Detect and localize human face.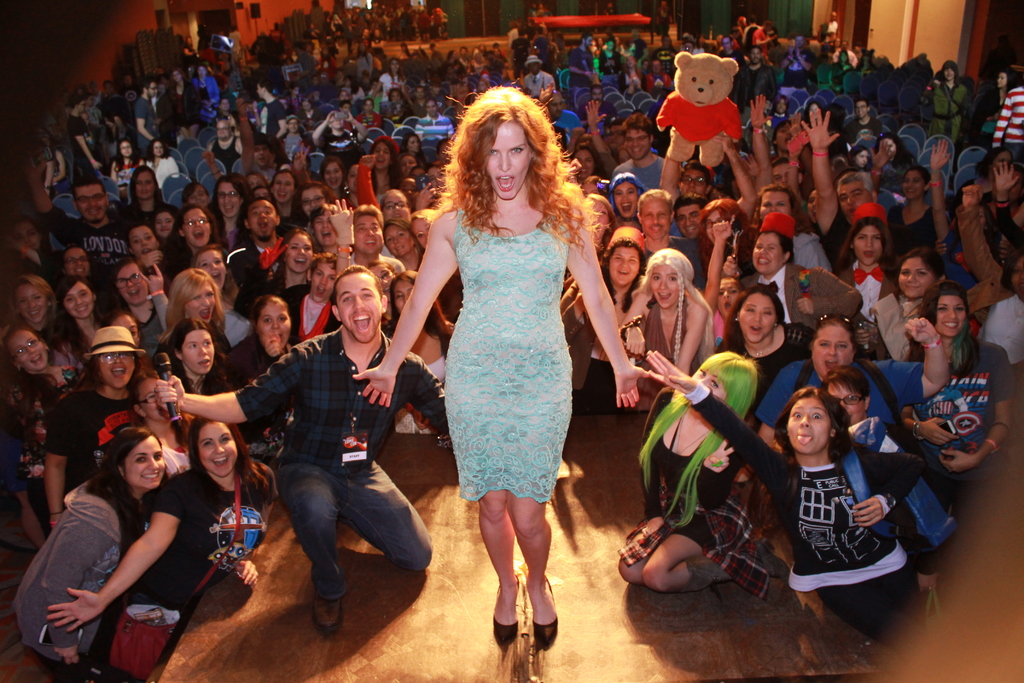
Localized at l=625, t=133, r=649, b=161.
